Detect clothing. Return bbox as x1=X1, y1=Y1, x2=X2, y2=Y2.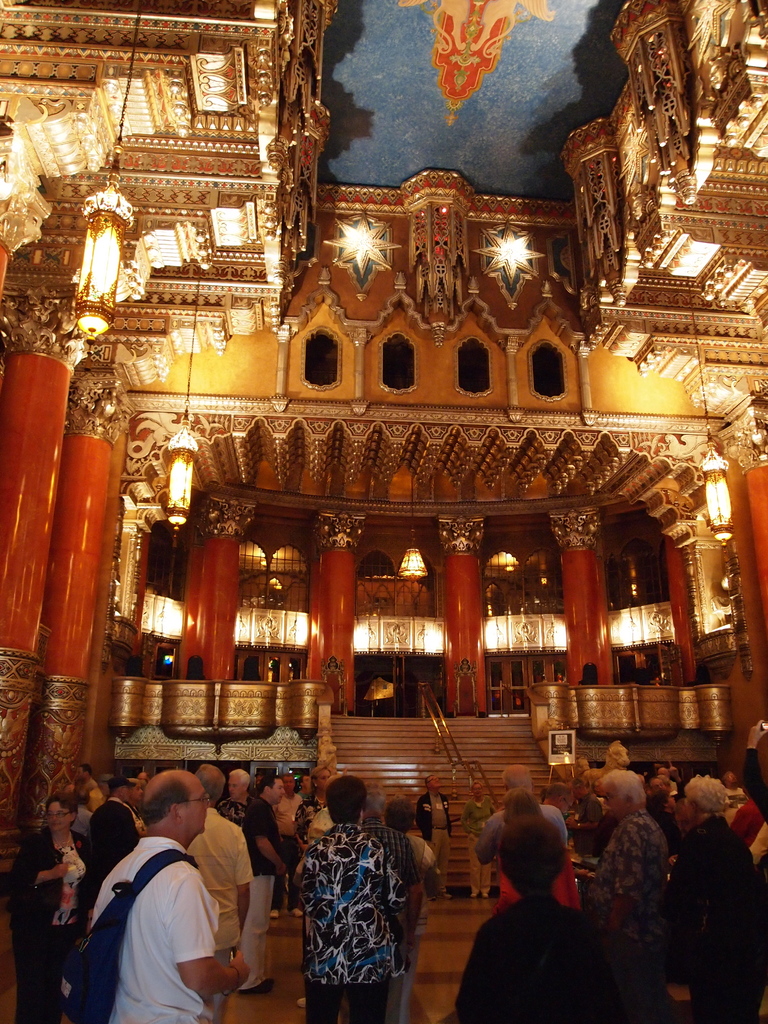
x1=240, y1=793, x2=282, y2=987.
